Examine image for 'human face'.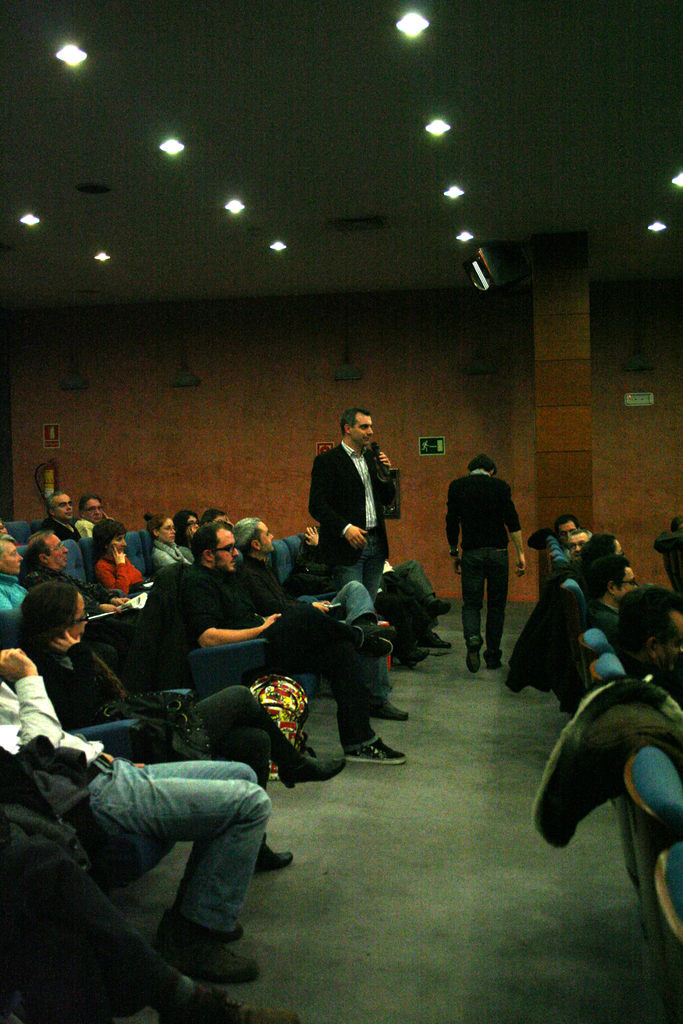
Examination result: box(50, 531, 72, 568).
